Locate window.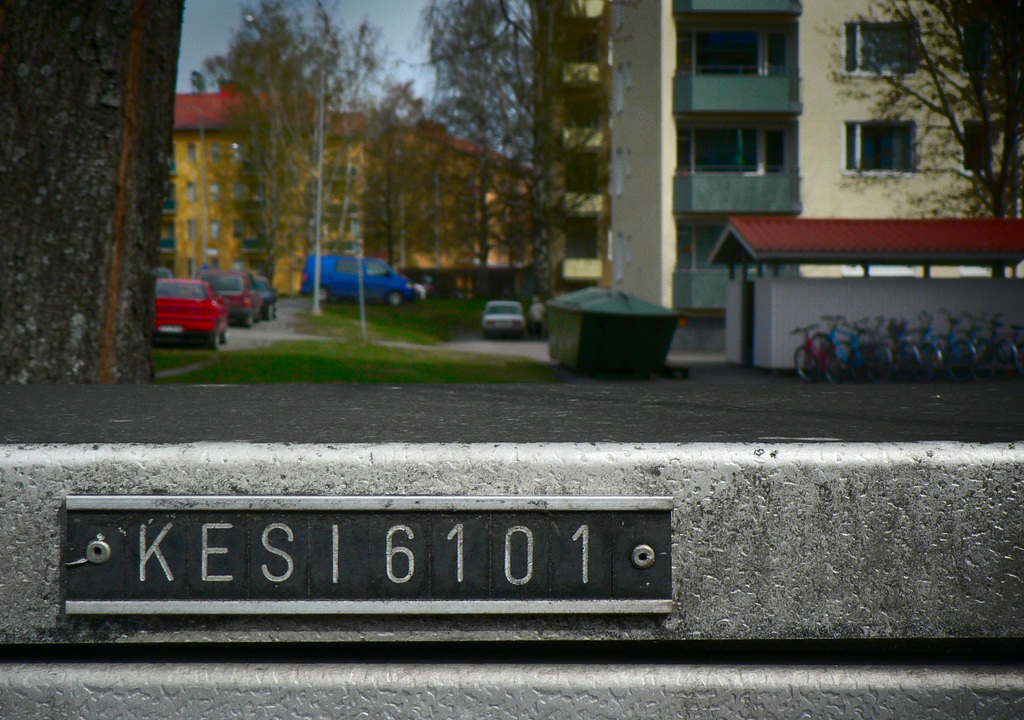
Bounding box: 680, 214, 800, 269.
